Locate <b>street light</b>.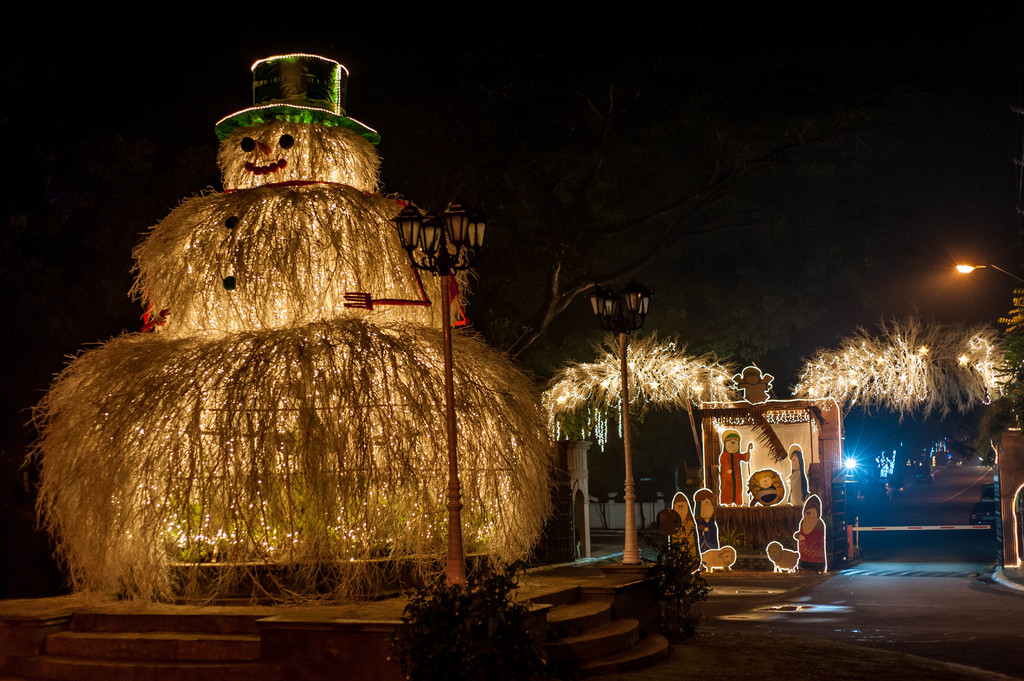
Bounding box: (left=589, top=284, right=653, bottom=566).
